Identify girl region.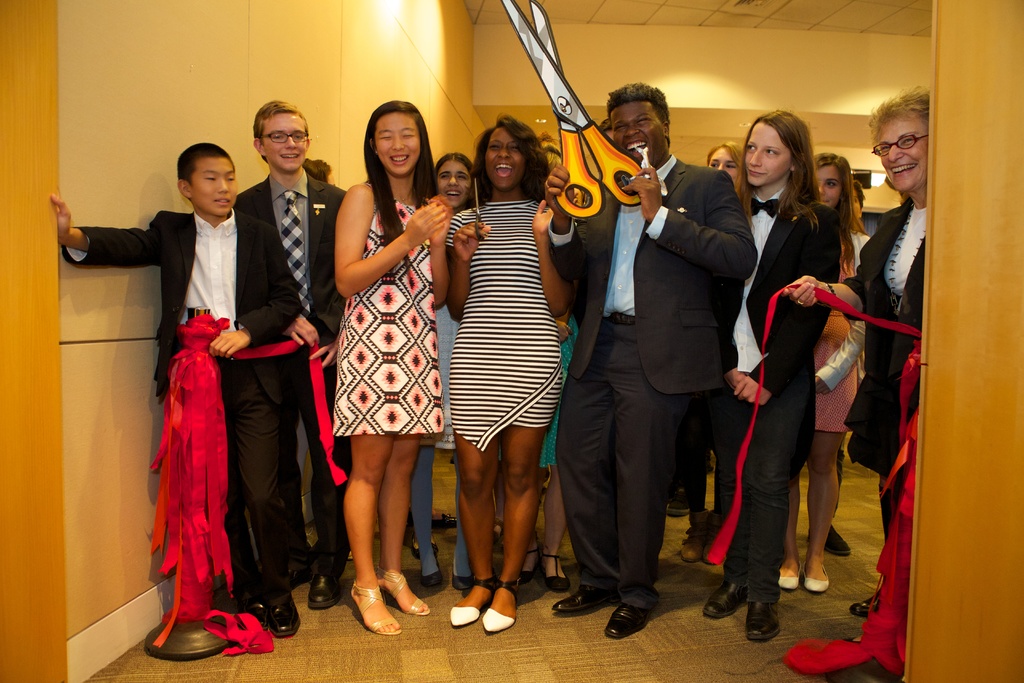
Region: (left=778, top=152, right=867, bottom=593).
